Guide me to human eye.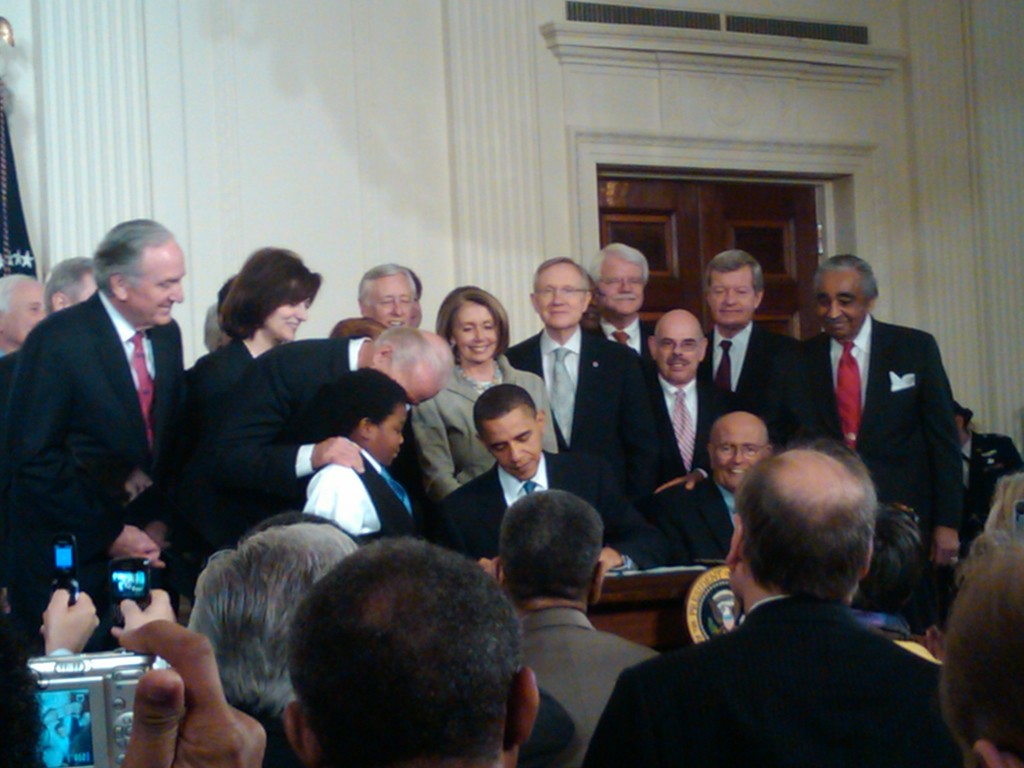
Guidance: bbox=(518, 434, 530, 444).
